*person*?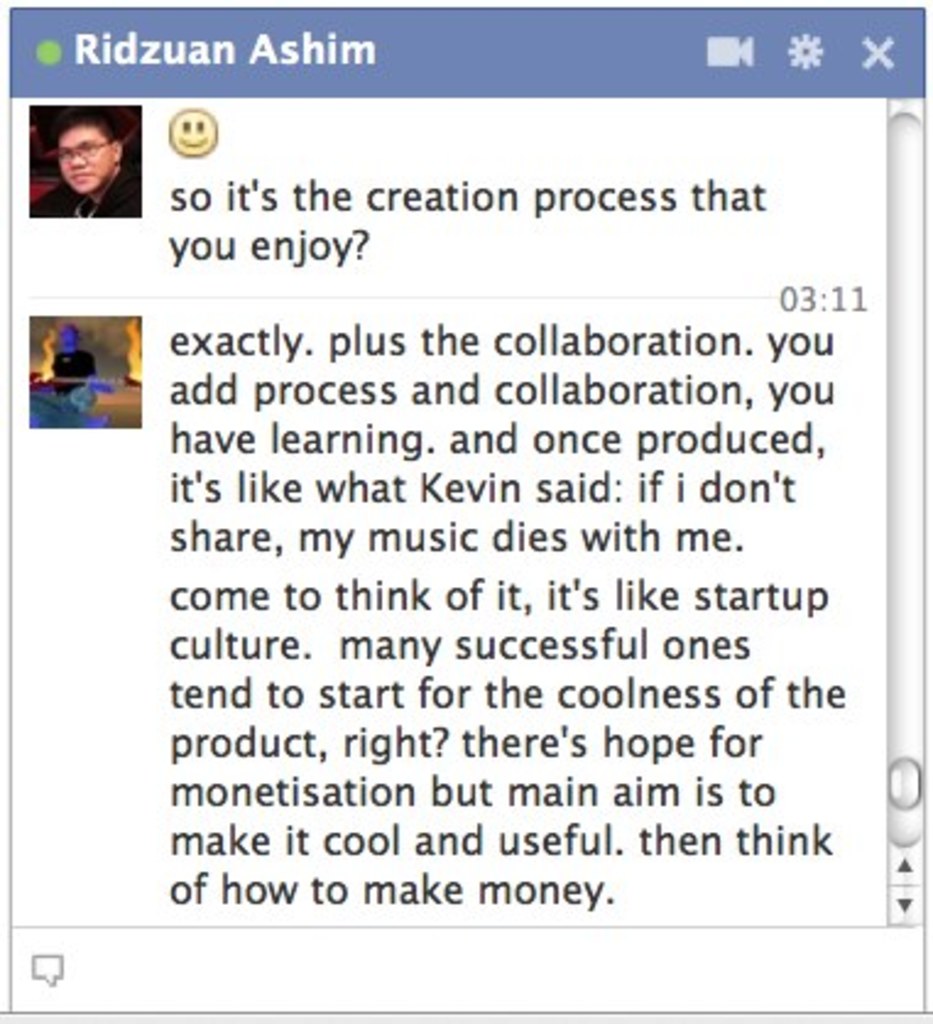
[left=22, top=93, right=125, bottom=216]
